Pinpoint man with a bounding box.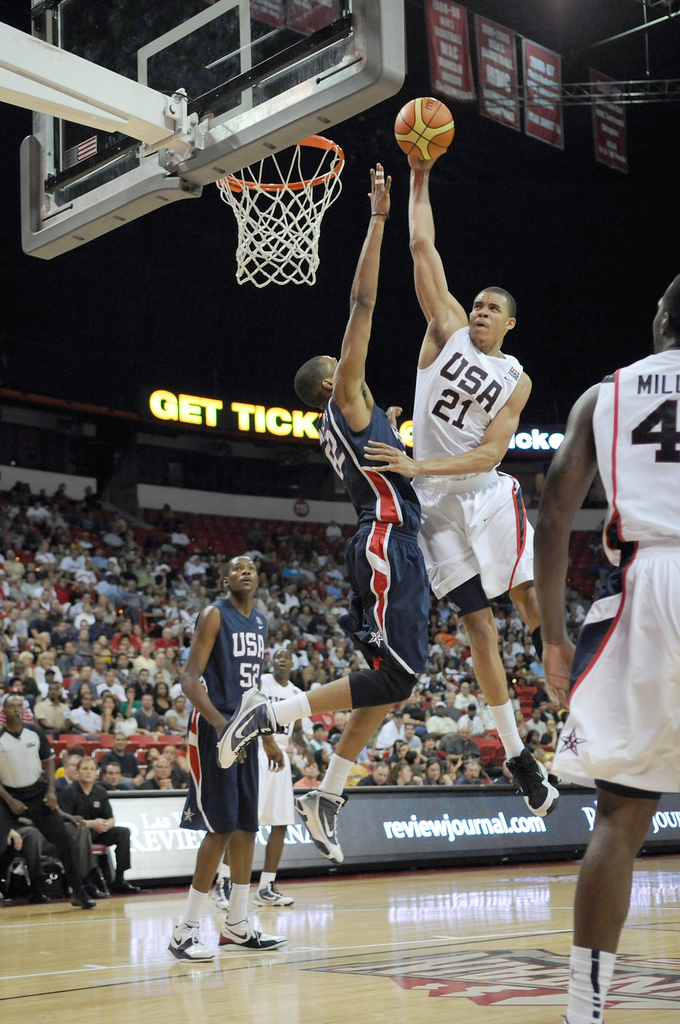
(x1=185, y1=556, x2=212, y2=595).
